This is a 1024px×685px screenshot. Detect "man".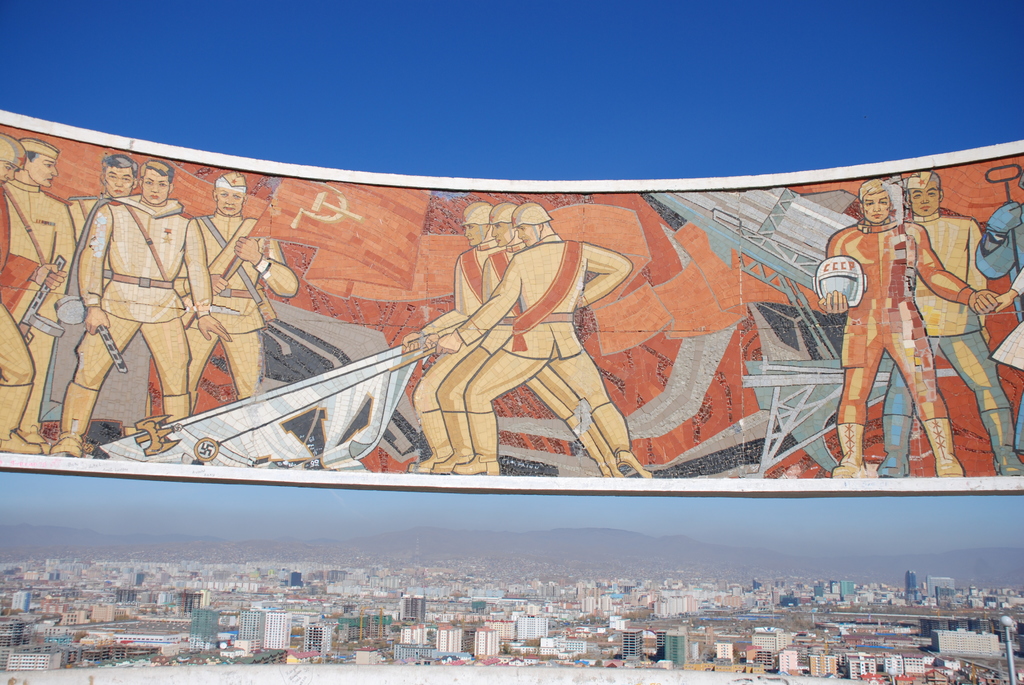
[50,161,234,458].
